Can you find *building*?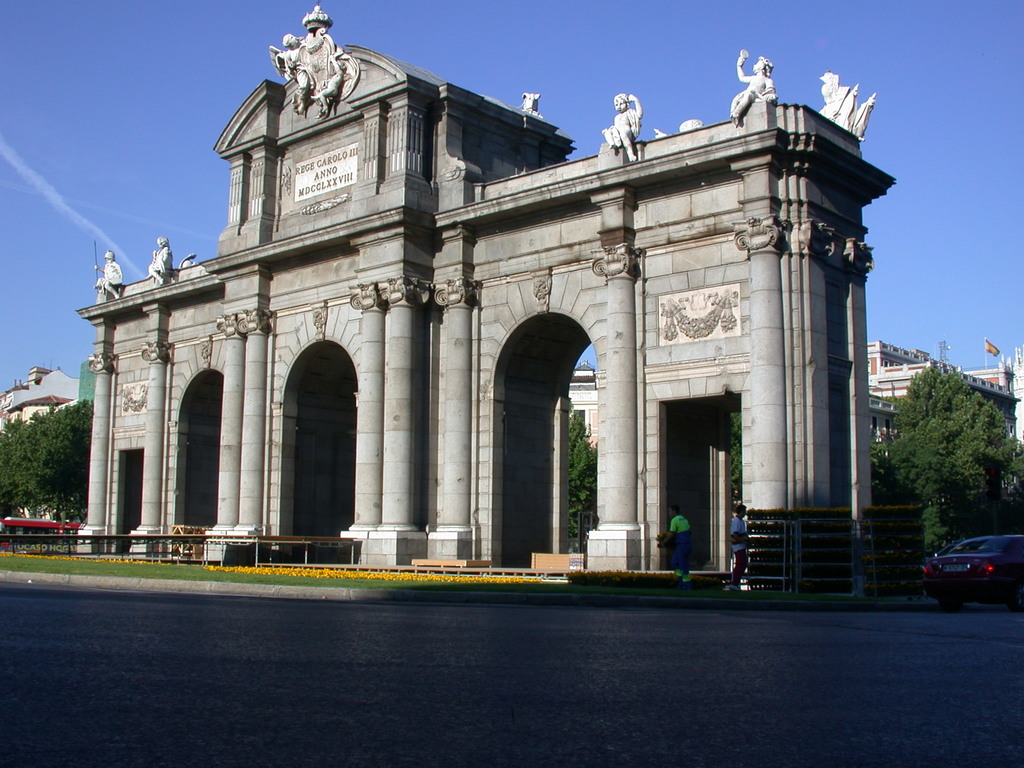
Yes, bounding box: (left=854, top=342, right=1021, bottom=408).
